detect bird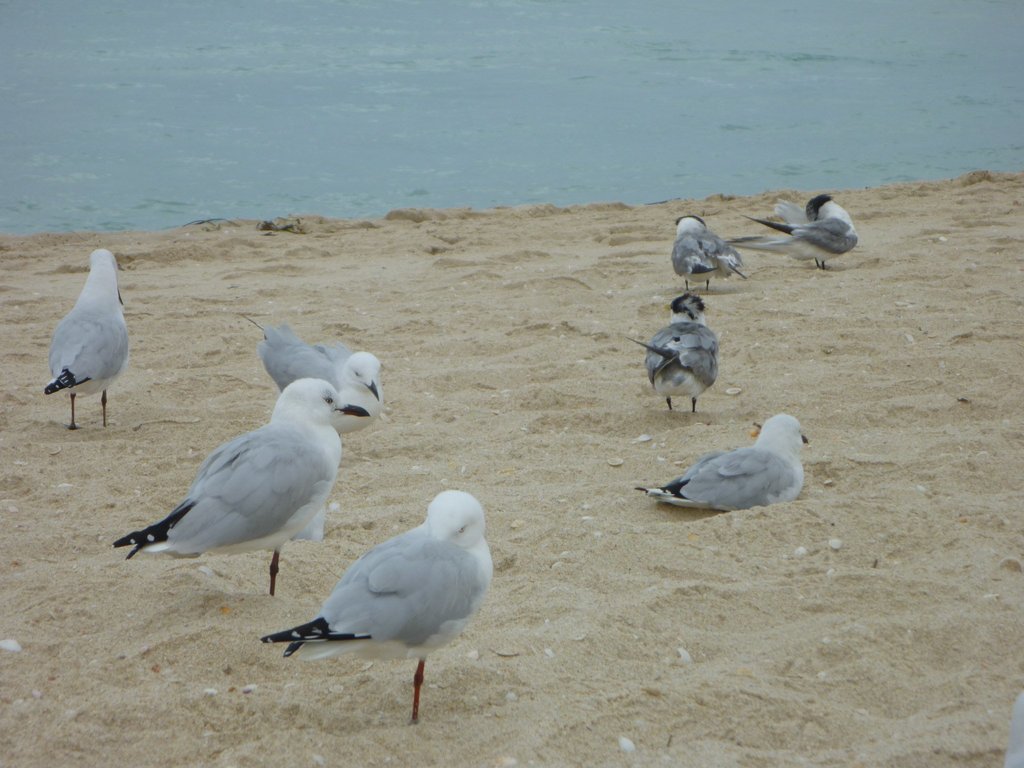
BBox(628, 287, 717, 413)
